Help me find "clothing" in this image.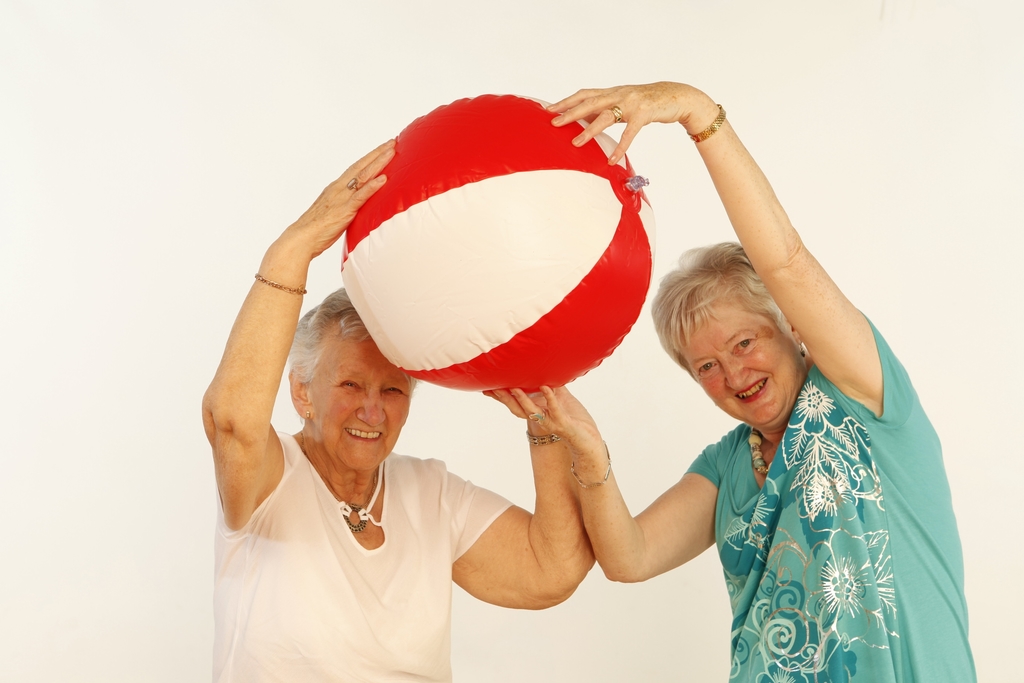
Found it: bbox(216, 422, 502, 682).
